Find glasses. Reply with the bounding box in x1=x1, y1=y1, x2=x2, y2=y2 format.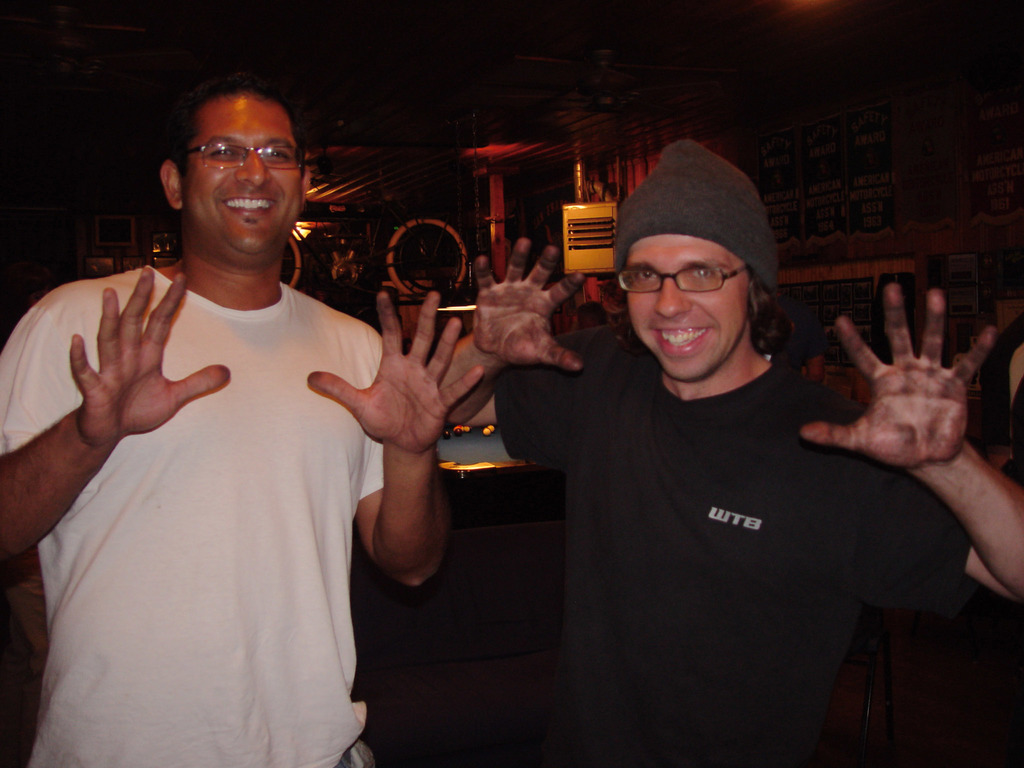
x1=182, y1=140, x2=308, y2=172.
